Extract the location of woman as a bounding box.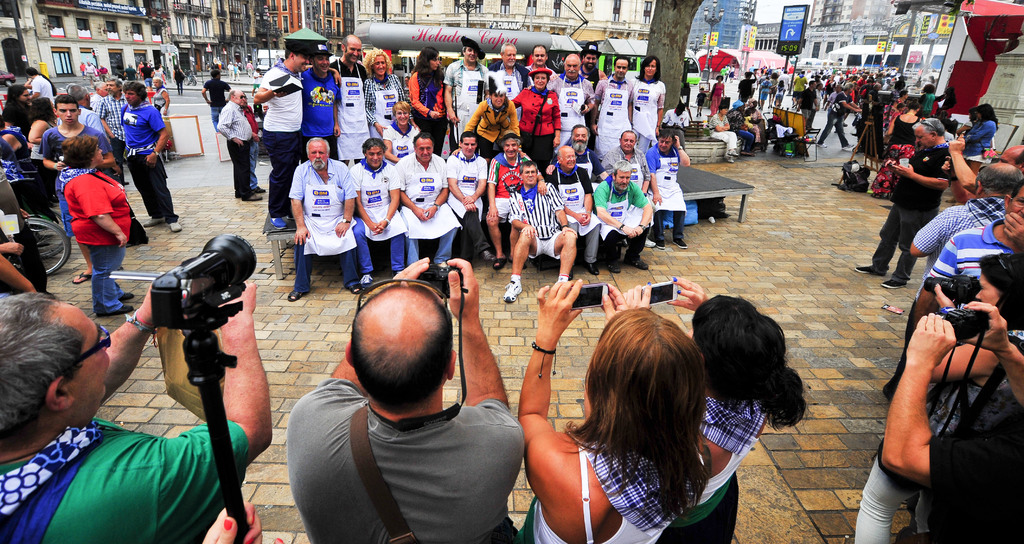
box(871, 97, 925, 196).
